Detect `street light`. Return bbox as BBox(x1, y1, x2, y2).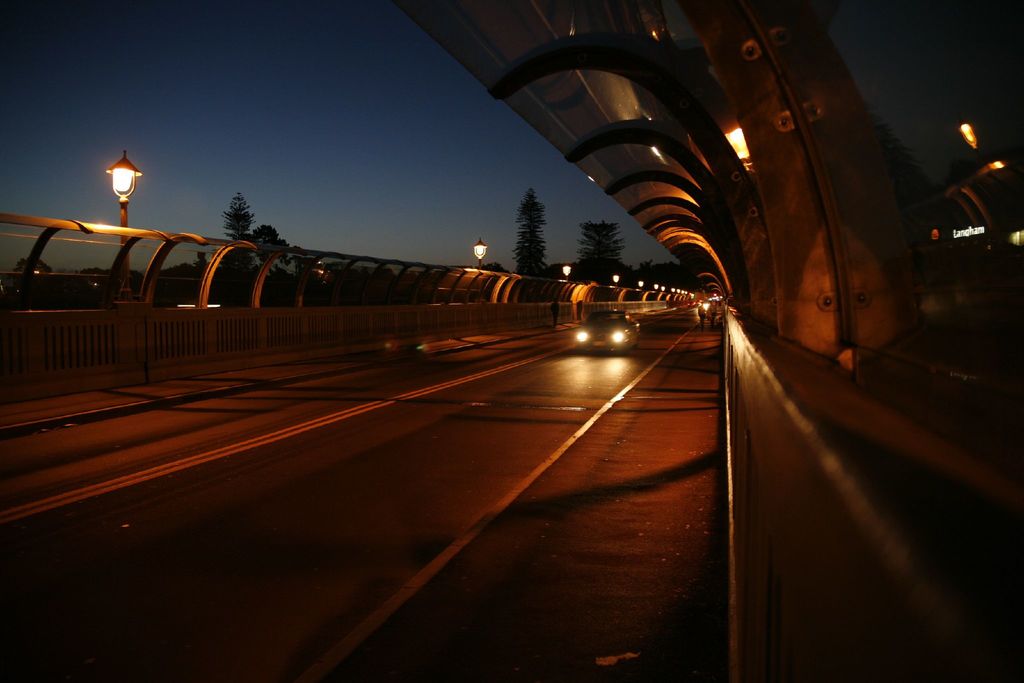
BBox(662, 282, 666, 293).
